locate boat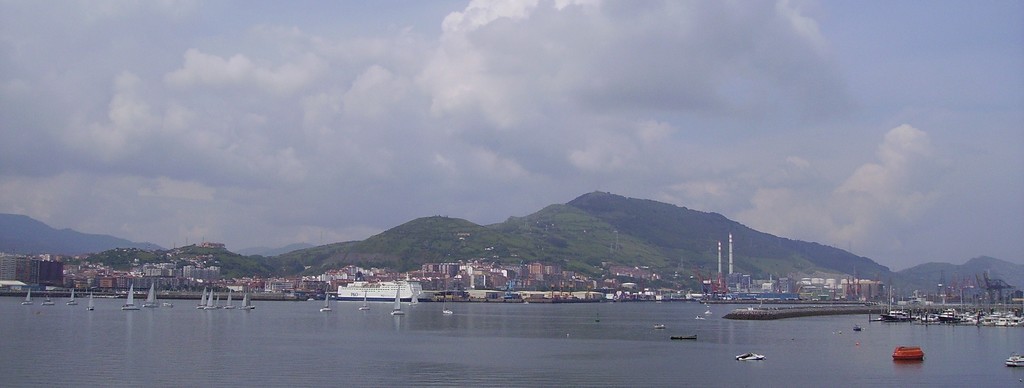
BBox(888, 345, 923, 360)
